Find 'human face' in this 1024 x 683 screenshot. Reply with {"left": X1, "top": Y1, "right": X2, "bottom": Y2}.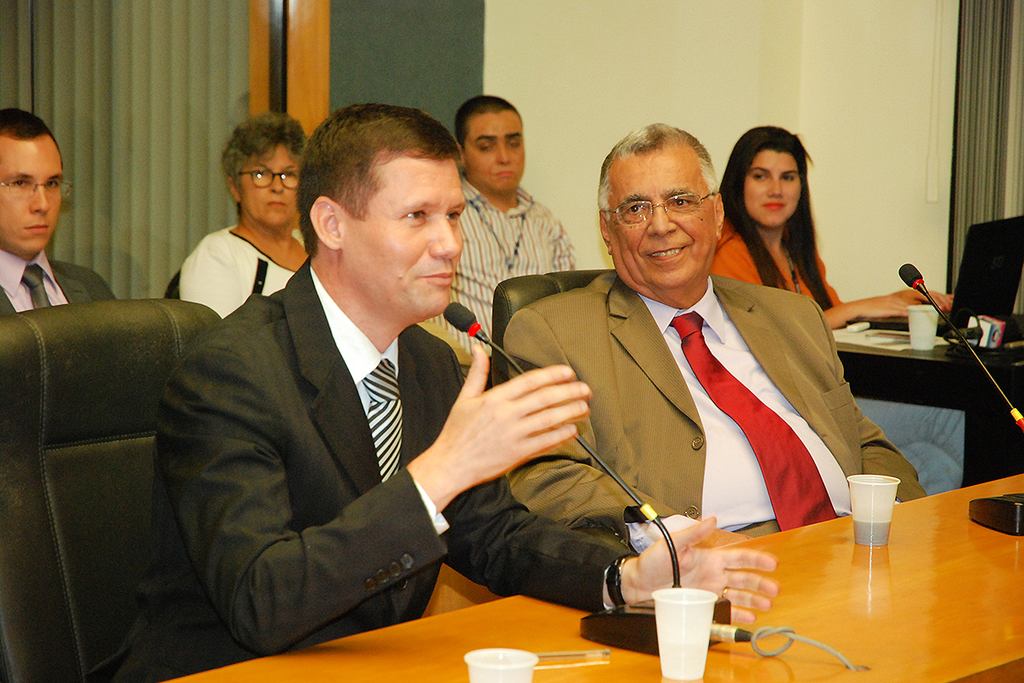
{"left": 742, "top": 152, "right": 802, "bottom": 225}.
